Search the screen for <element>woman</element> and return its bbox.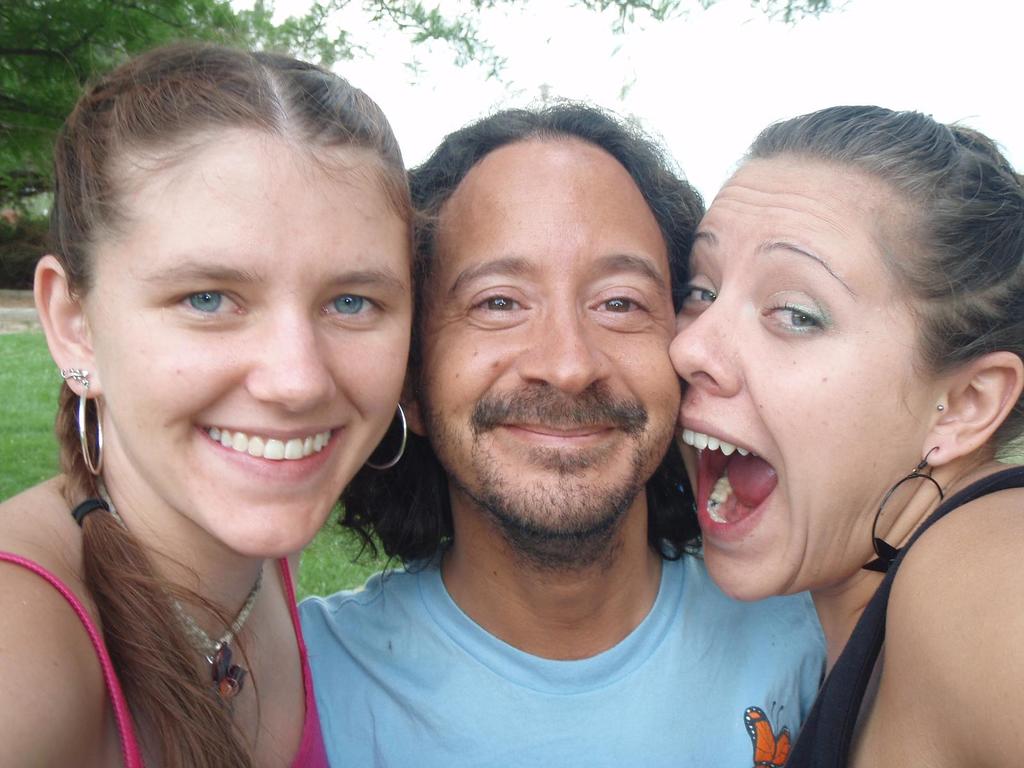
Found: bbox=[628, 70, 1023, 735].
